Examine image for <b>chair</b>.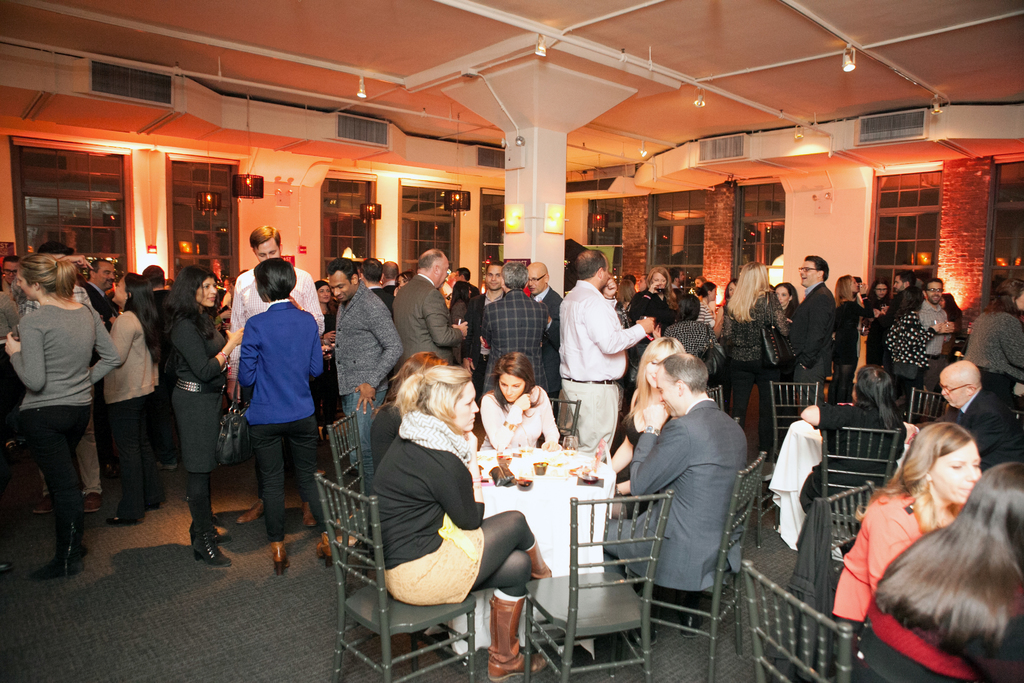
Examination result: 1005,403,1023,425.
